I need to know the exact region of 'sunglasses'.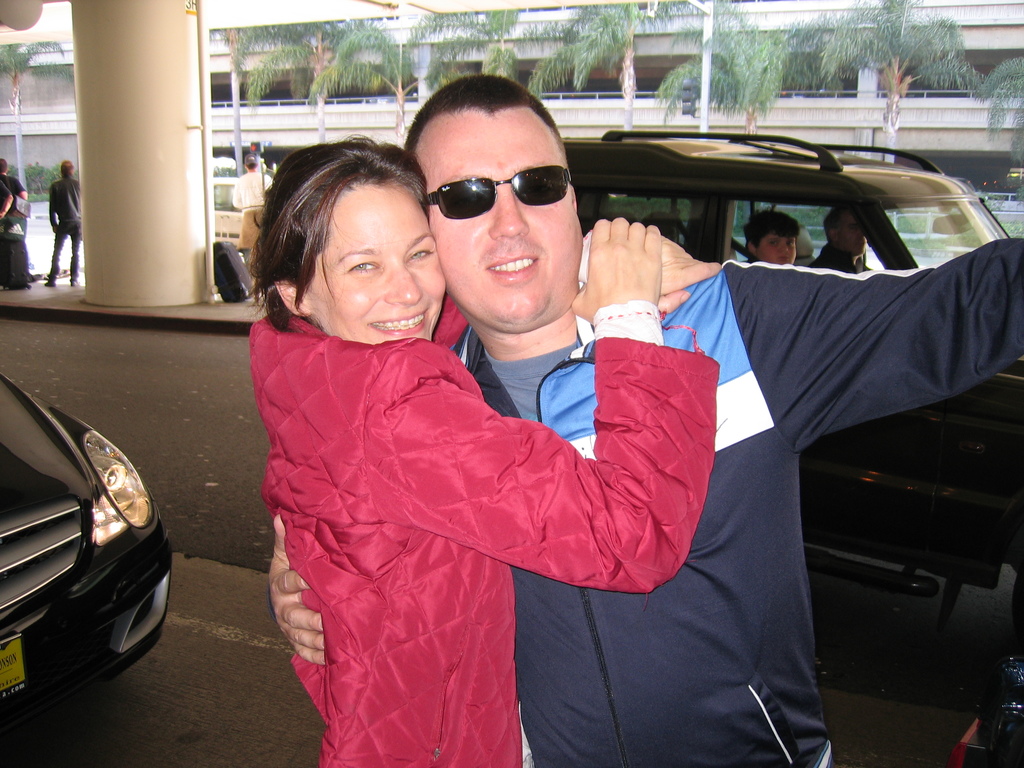
Region: crop(428, 166, 572, 221).
